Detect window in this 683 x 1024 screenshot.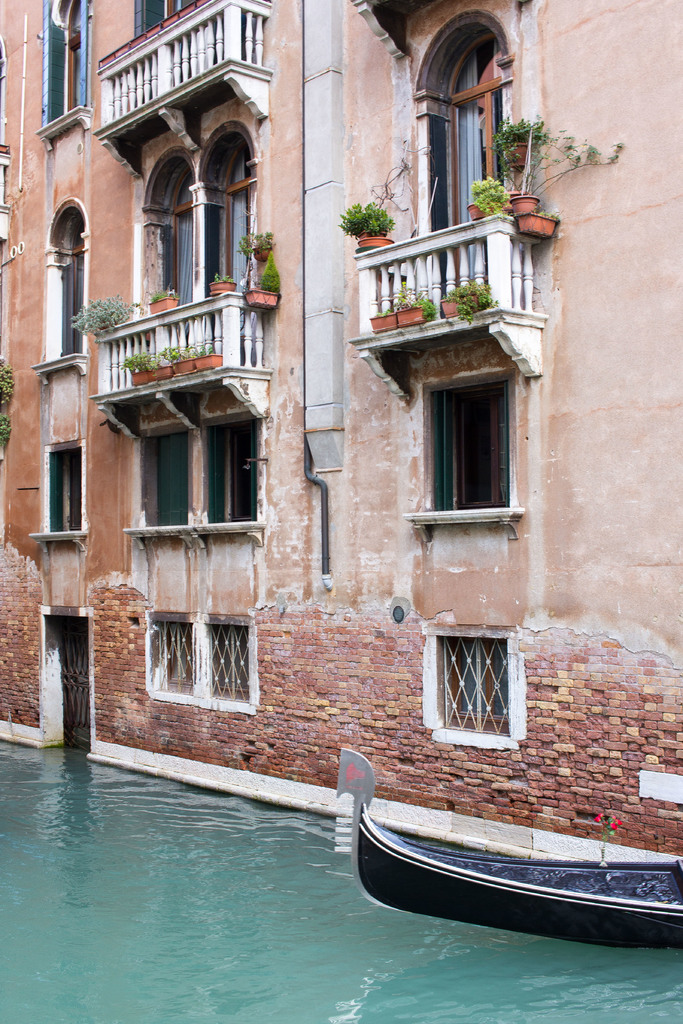
Detection: pyautogui.locateOnScreen(204, 628, 255, 697).
